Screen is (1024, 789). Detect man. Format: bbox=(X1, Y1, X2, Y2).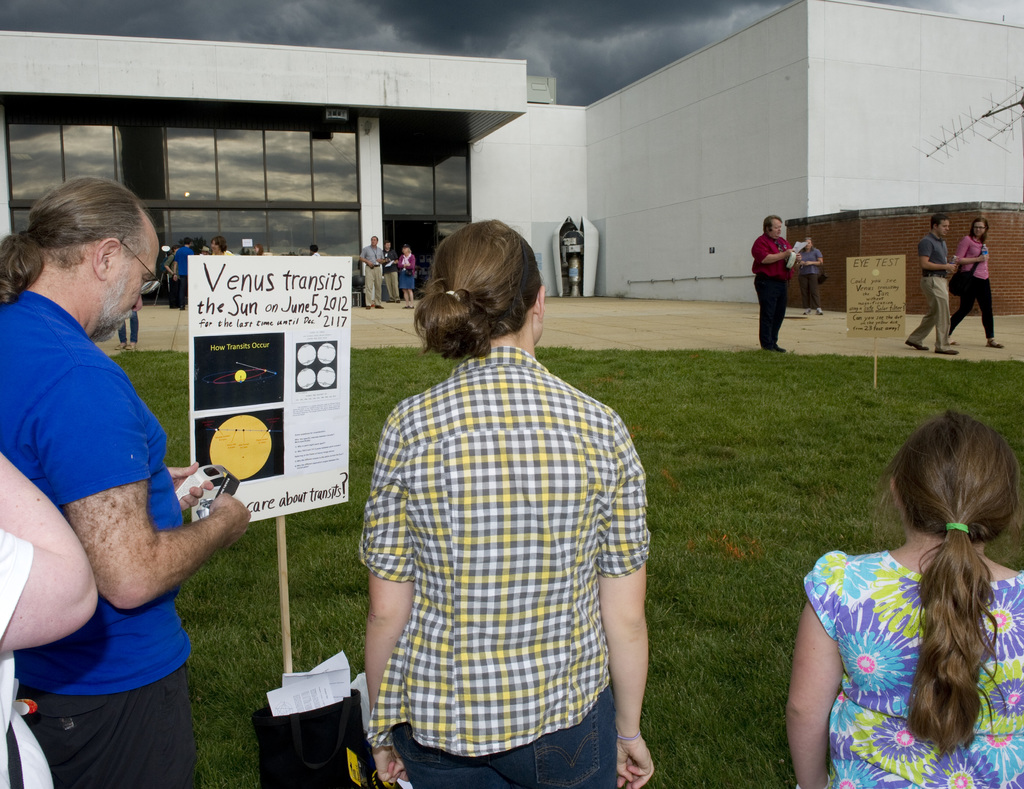
bbox=(358, 232, 387, 309).
